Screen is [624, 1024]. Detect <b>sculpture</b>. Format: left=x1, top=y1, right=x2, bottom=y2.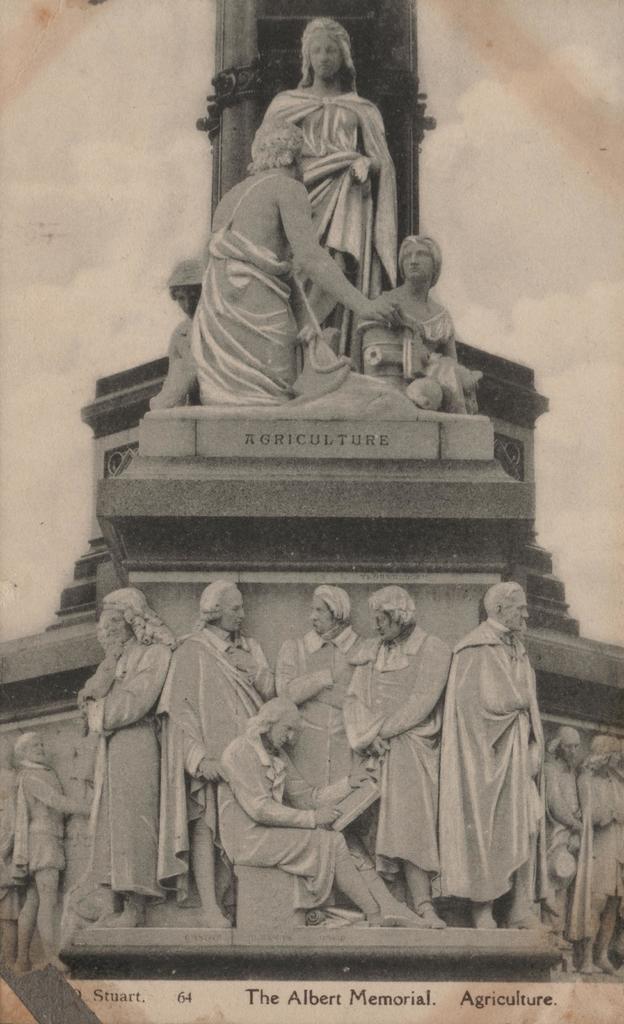
left=144, top=248, right=207, bottom=417.
